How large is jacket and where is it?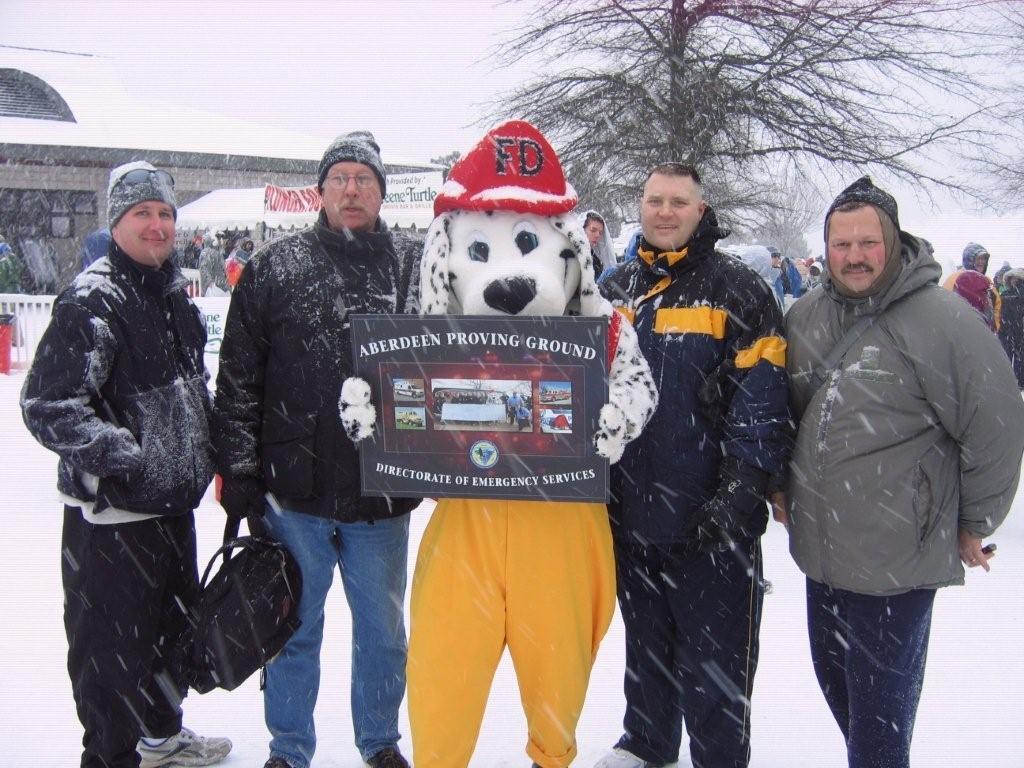
Bounding box: locate(223, 252, 251, 292).
